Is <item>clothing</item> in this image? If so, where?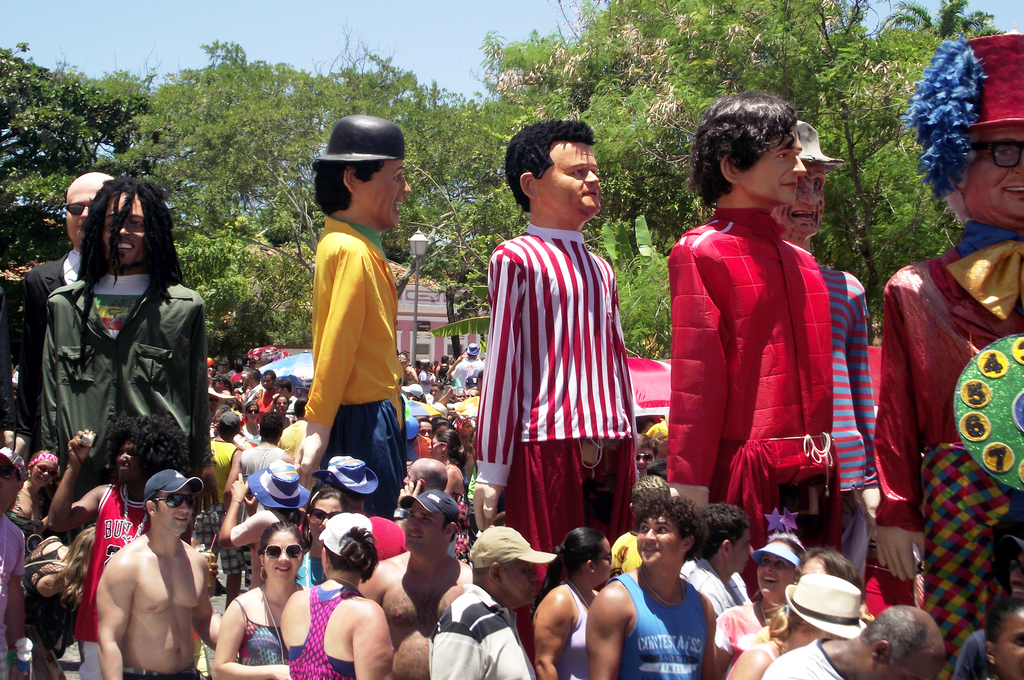
Yes, at left=19, top=485, right=49, bottom=523.
